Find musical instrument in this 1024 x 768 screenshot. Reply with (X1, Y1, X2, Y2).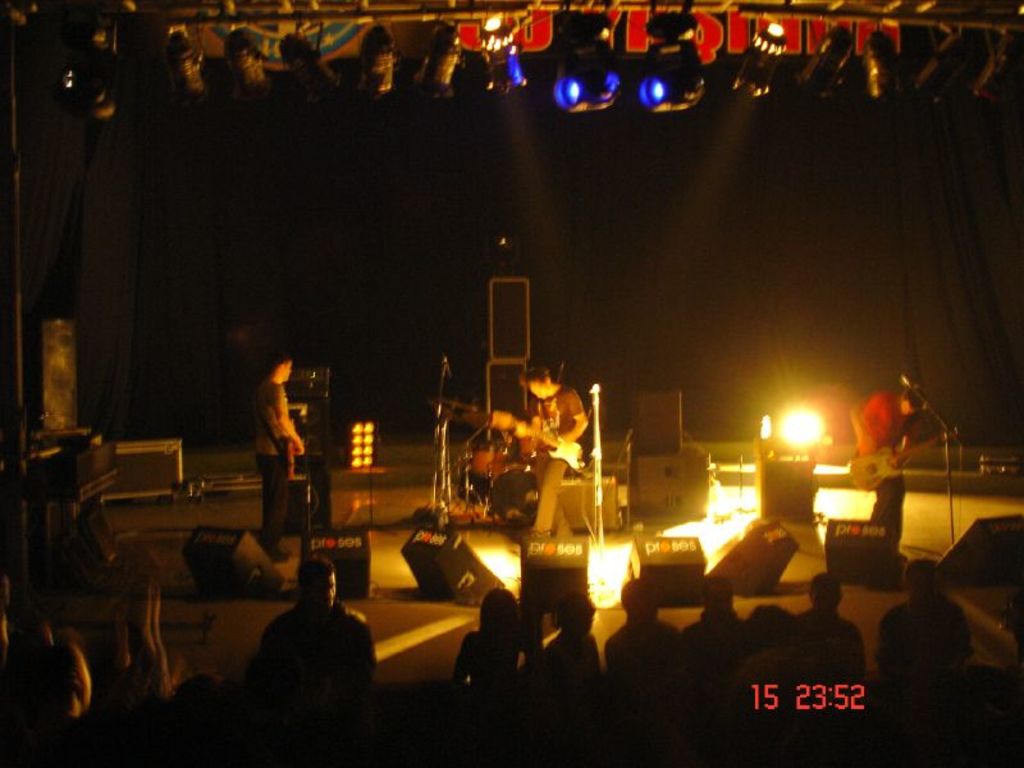
(842, 420, 974, 499).
